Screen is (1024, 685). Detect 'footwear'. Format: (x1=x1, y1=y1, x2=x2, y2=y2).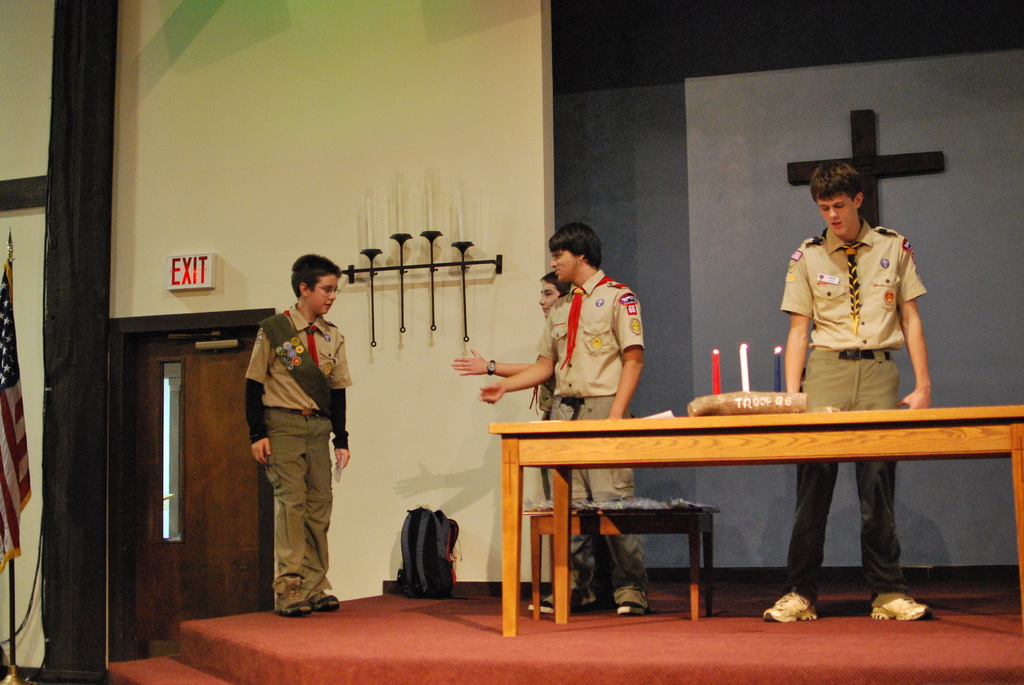
(x1=756, y1=576, x2=835, y2=630).
